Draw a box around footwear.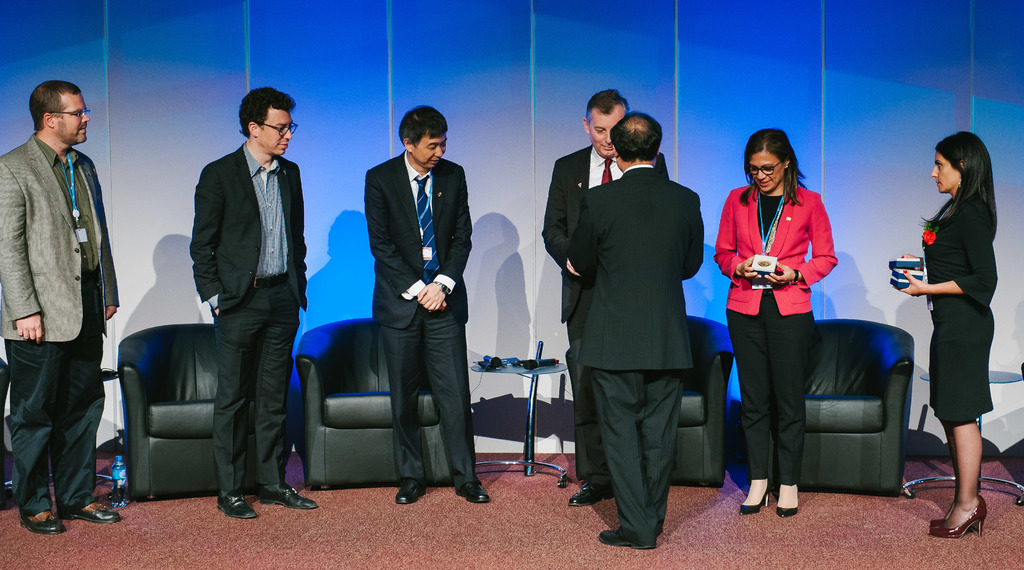
rect(58, 501, 121, 526).
